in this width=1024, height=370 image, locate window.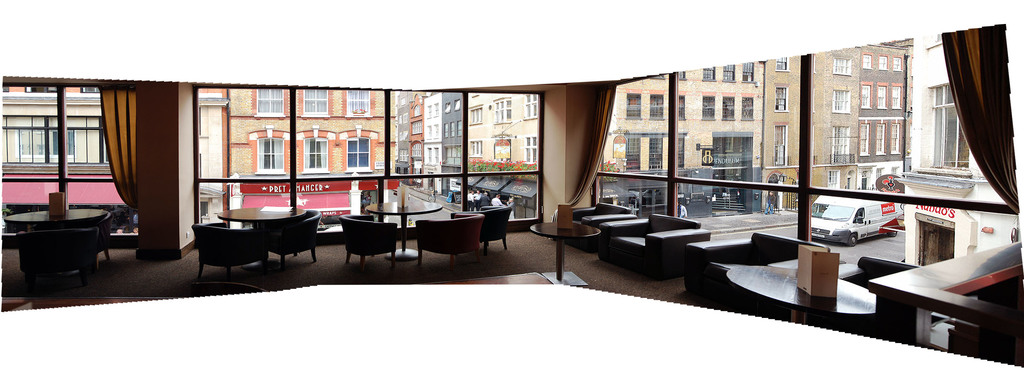
Bounding box: bbox=[426, 108, 432, 117].
